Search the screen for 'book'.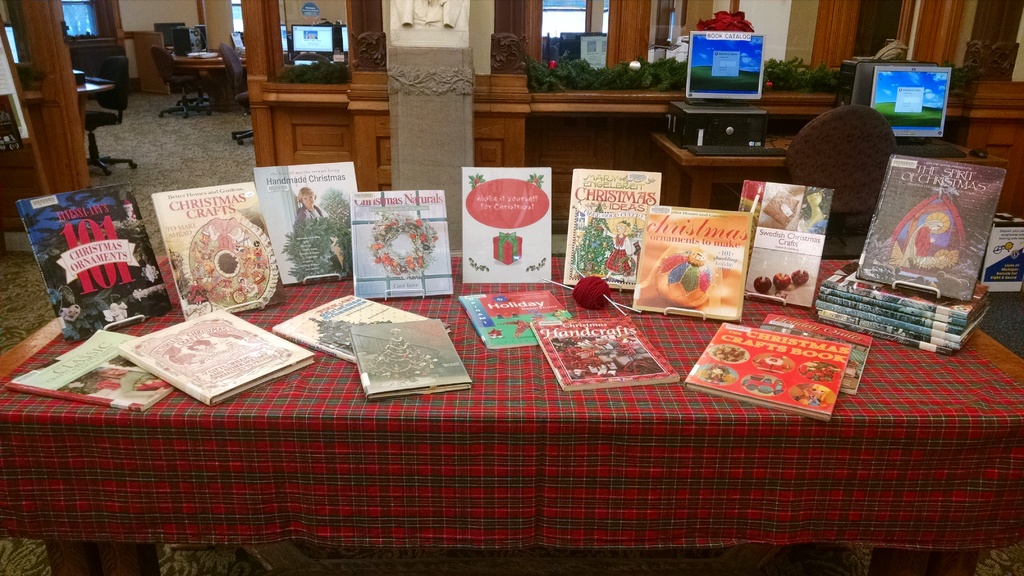
Found at {"x1": 758, "y1": 314, "x2": 872, "y2": 402}.
